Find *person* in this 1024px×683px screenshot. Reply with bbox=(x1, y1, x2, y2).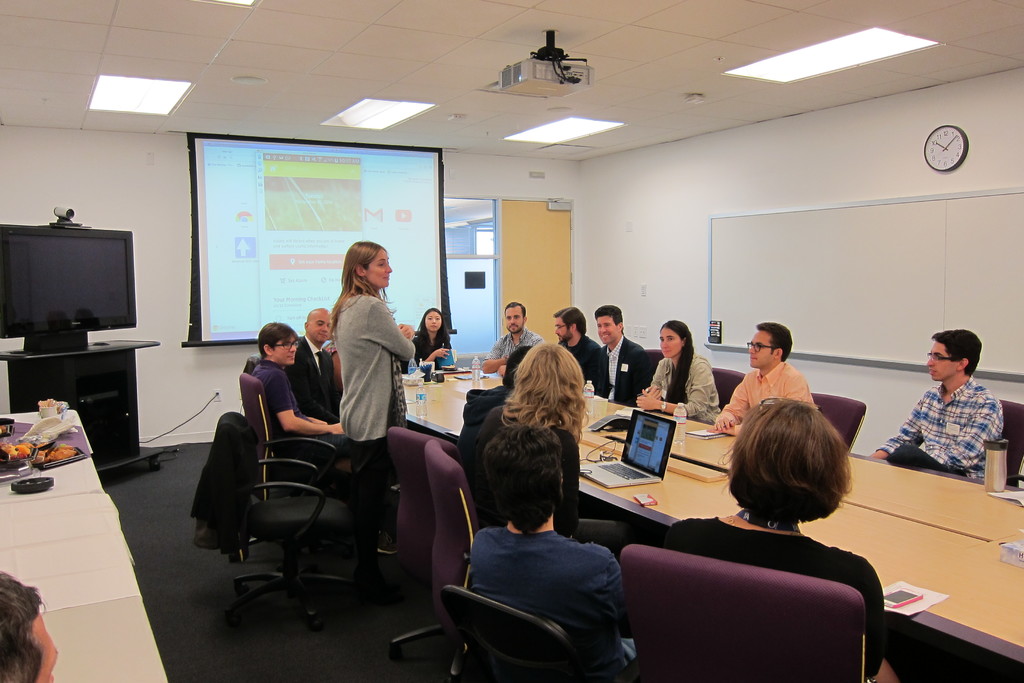
bbox=(640, 392, 896, 682).
